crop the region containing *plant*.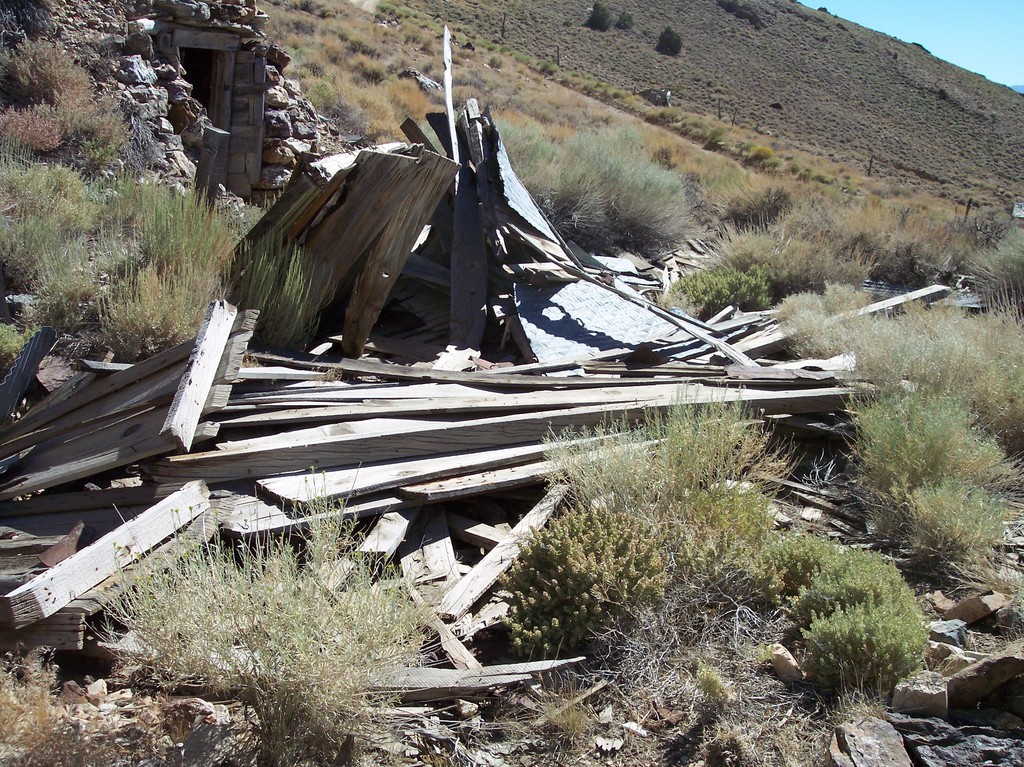
Crop region: crop(846, 236, 972, 291).
